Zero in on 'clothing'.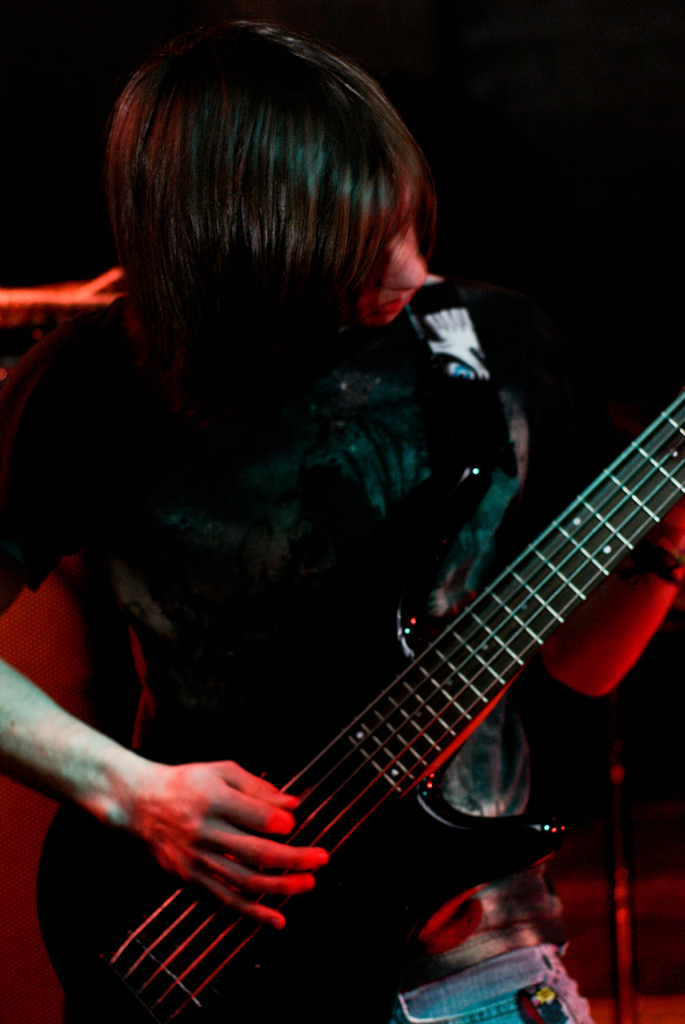
Zeroed in: crop(0, 255, 642, 1023).
